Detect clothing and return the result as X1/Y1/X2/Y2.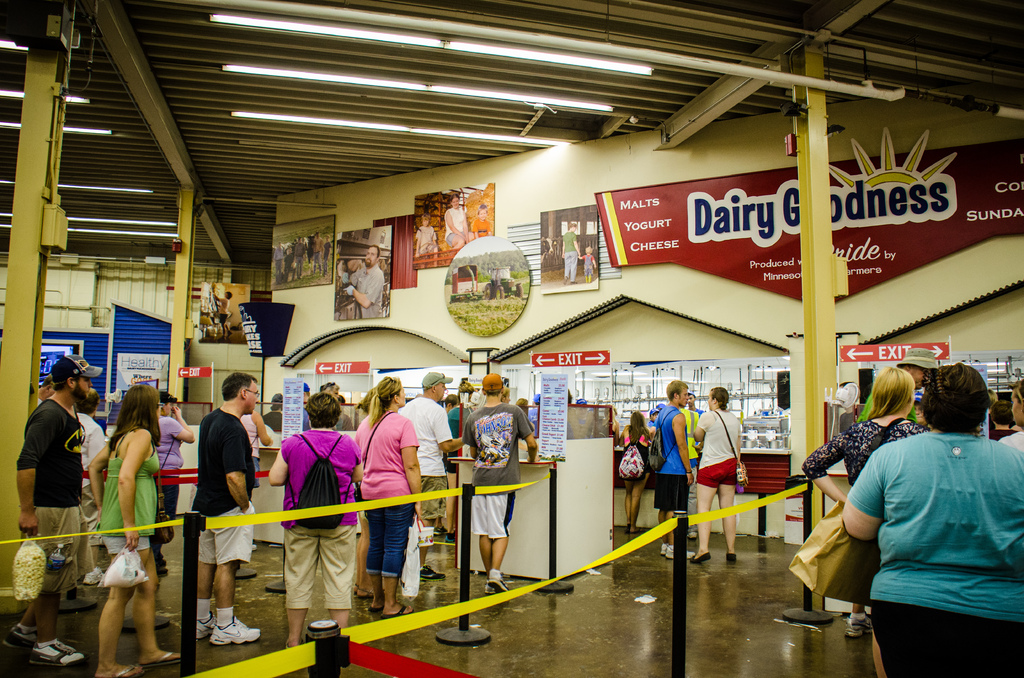
620/428/653/489.
